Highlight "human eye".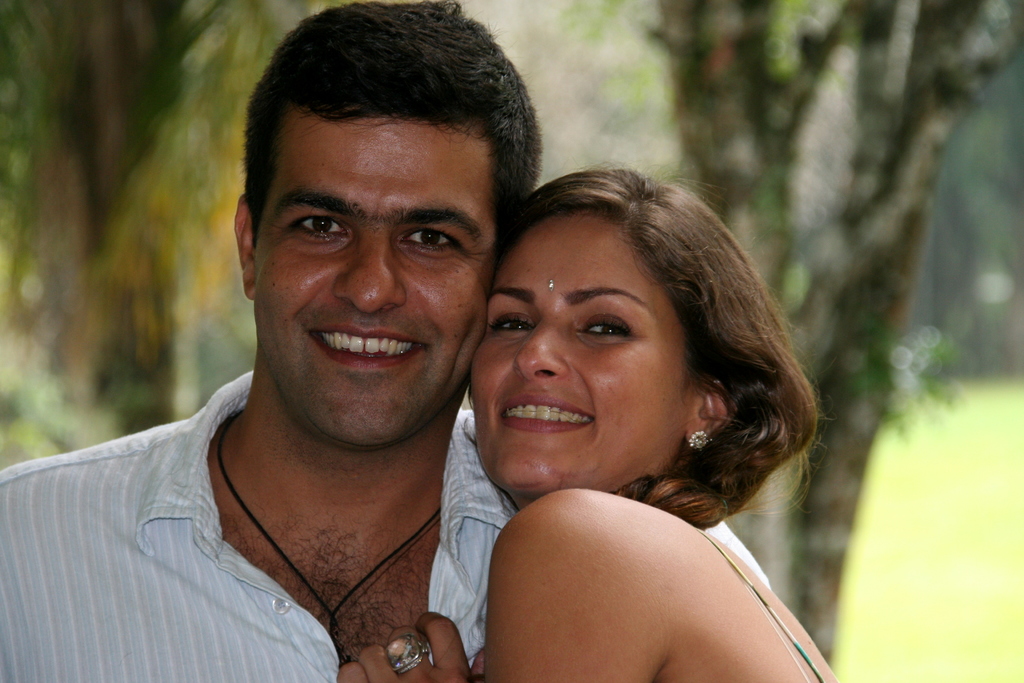
Highlighted region: region(395, 224, 462, 258).
